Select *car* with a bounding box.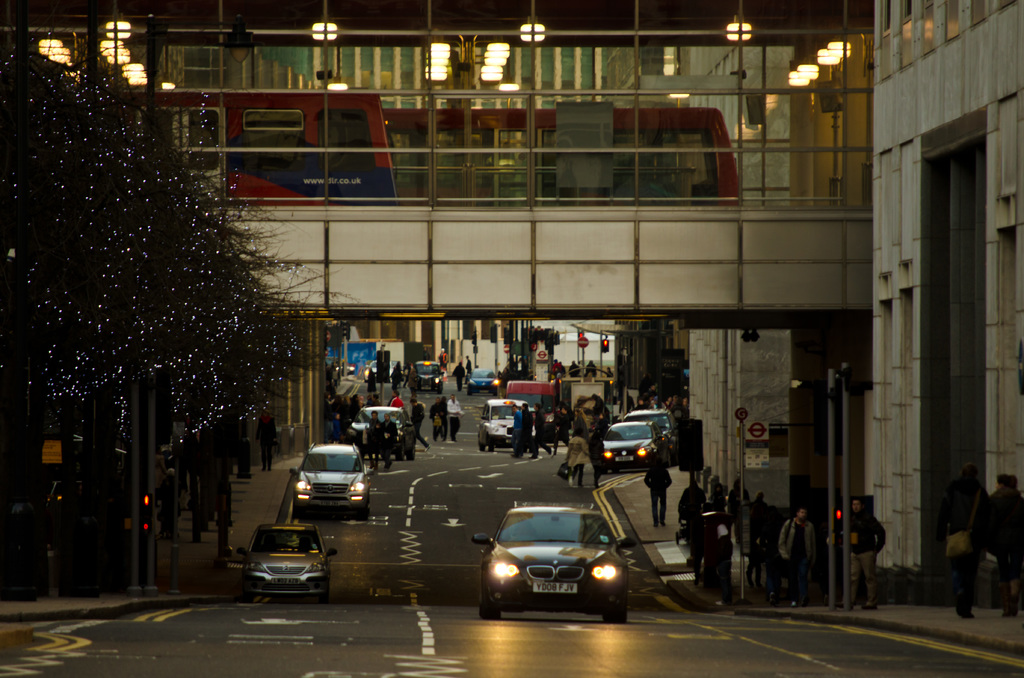
(479, 400, 541, 454).
